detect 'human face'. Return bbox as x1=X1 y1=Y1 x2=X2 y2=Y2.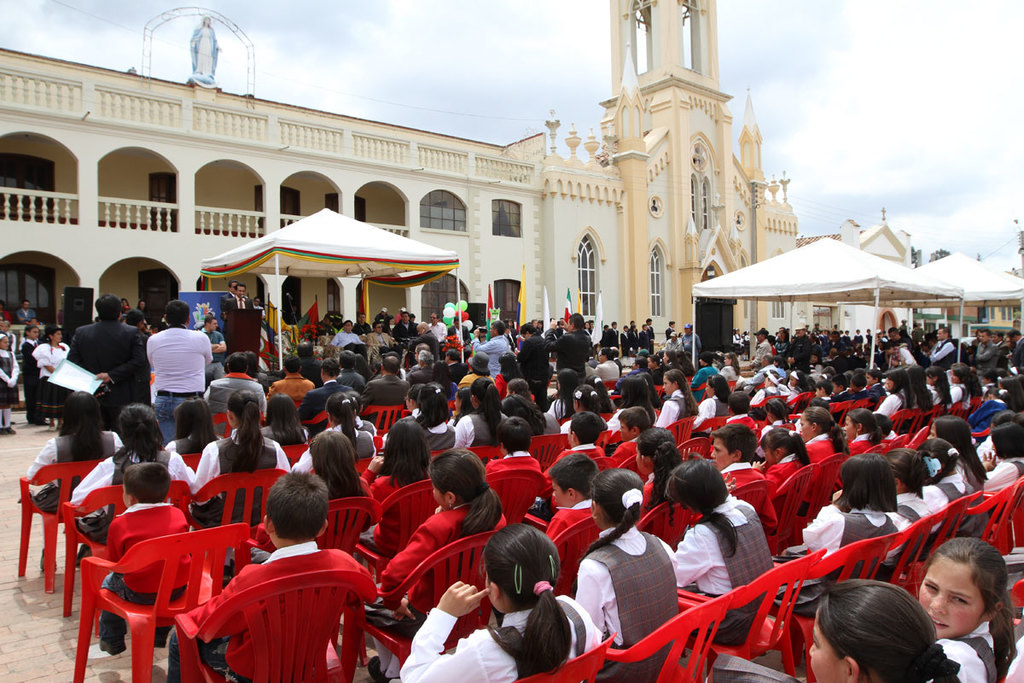
x1=416 y1=325 x2=423 y2=334.
